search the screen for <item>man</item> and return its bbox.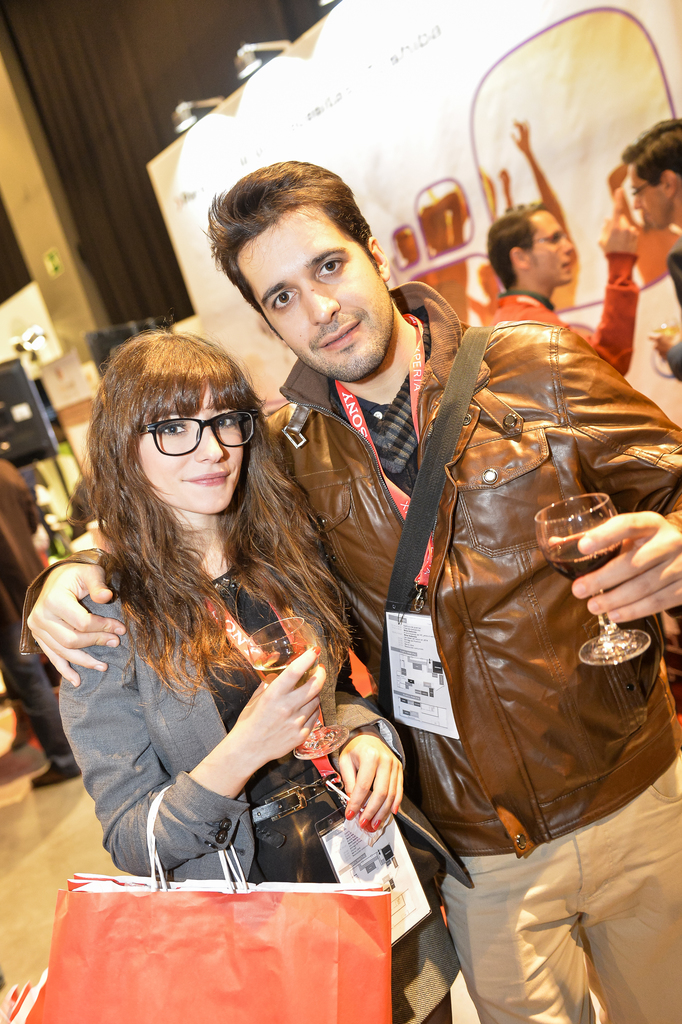
Found: 15/156/681/1023.
